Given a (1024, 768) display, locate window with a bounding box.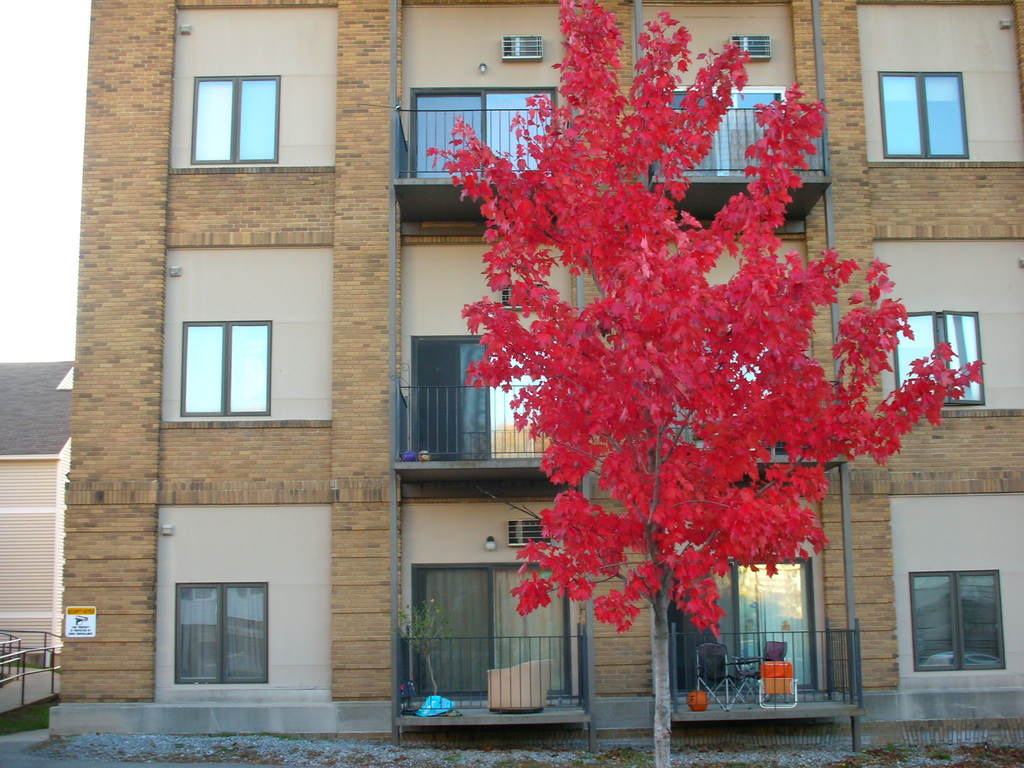
Located: <box>190,77,280,170</box>.
